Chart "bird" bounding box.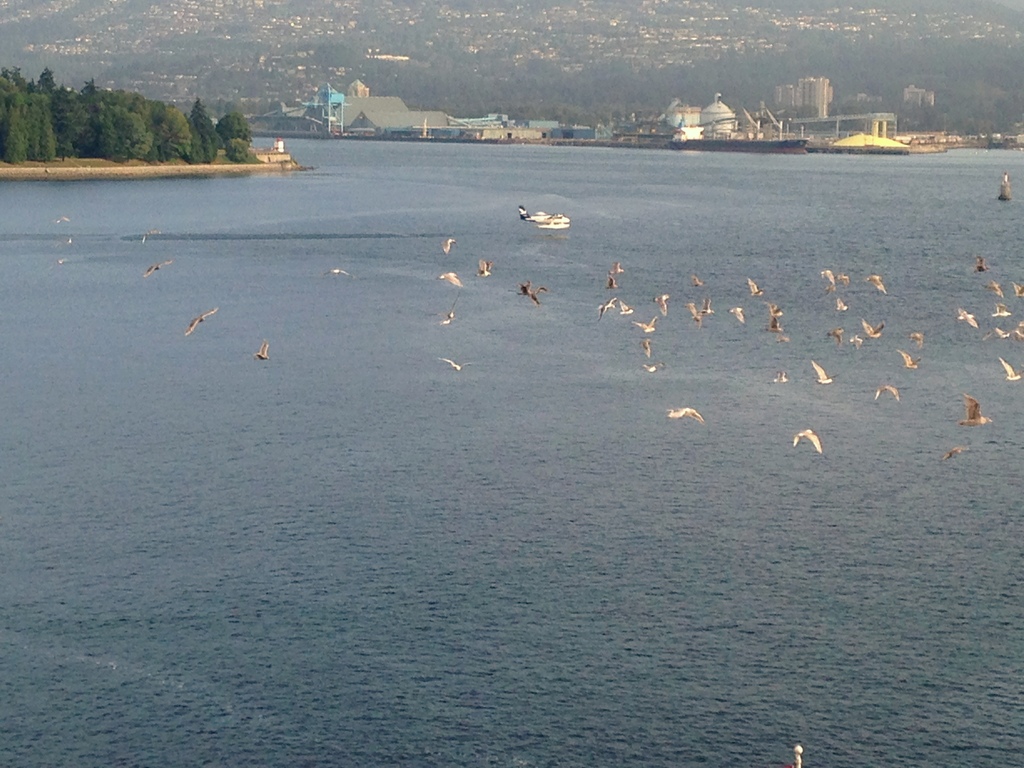
Charted: bbox=[682, 304, 704, 332].
